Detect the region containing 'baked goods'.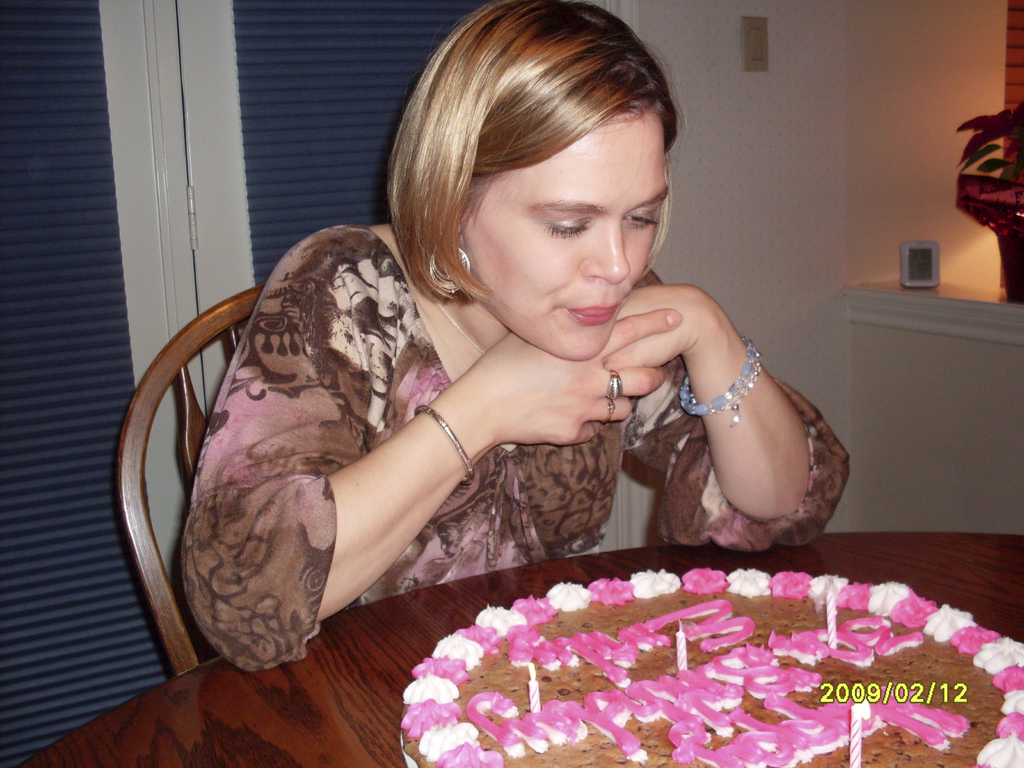
left=391, top=563, right=982, bottom=758.
